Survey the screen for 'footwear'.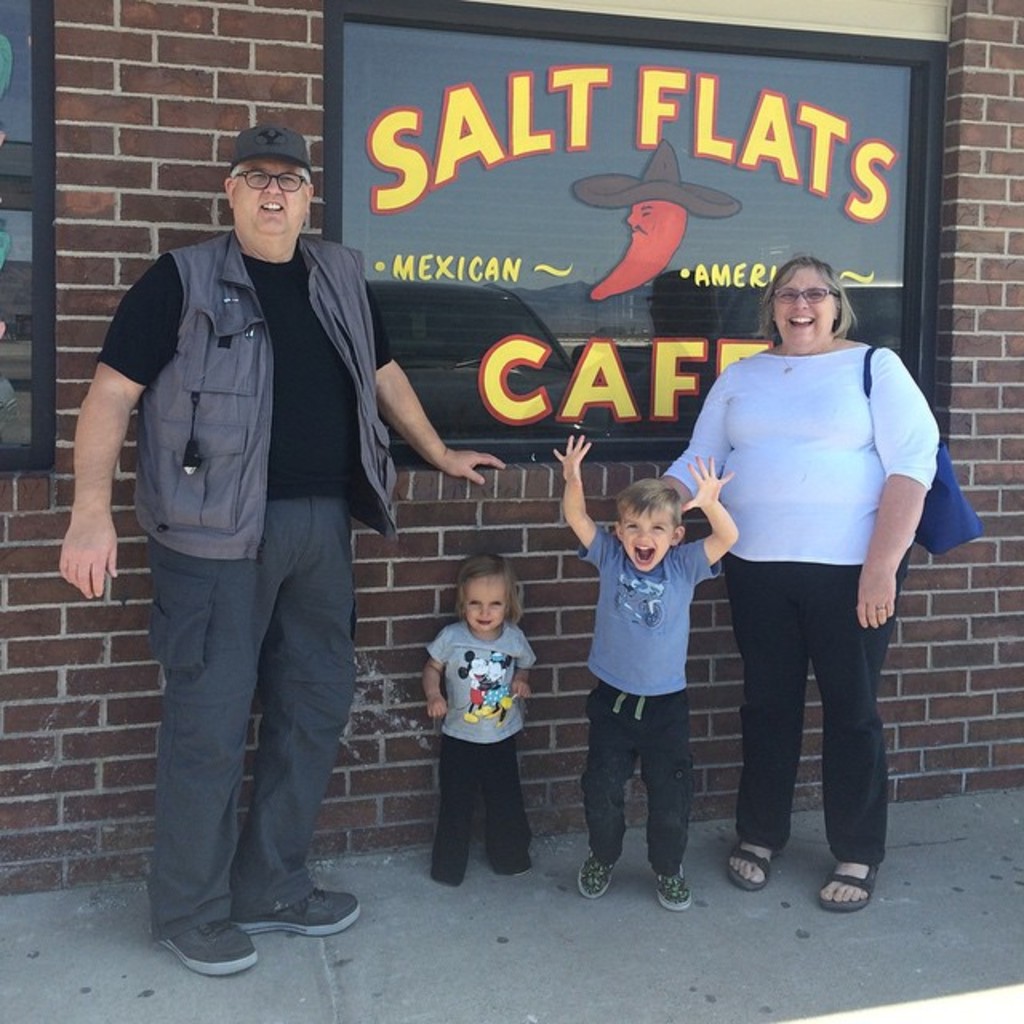
Survey found: (x1=816, y1=858, x2=880, y2=910).
